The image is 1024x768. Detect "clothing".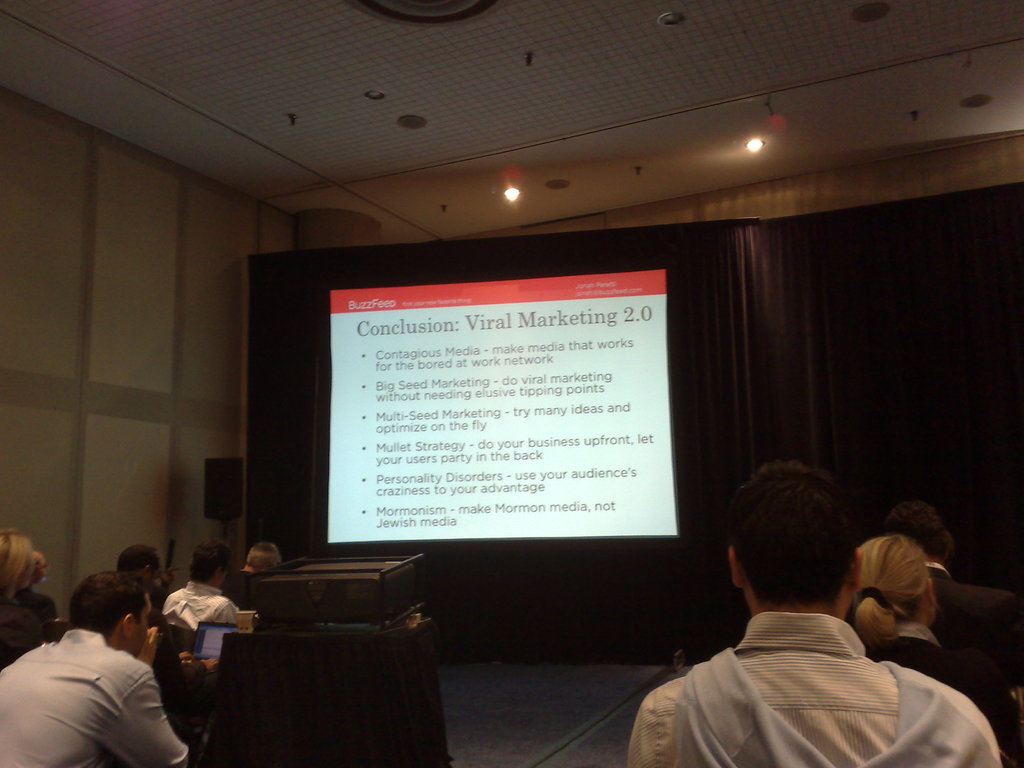
Detection: region(1, 623, 196, 767).
